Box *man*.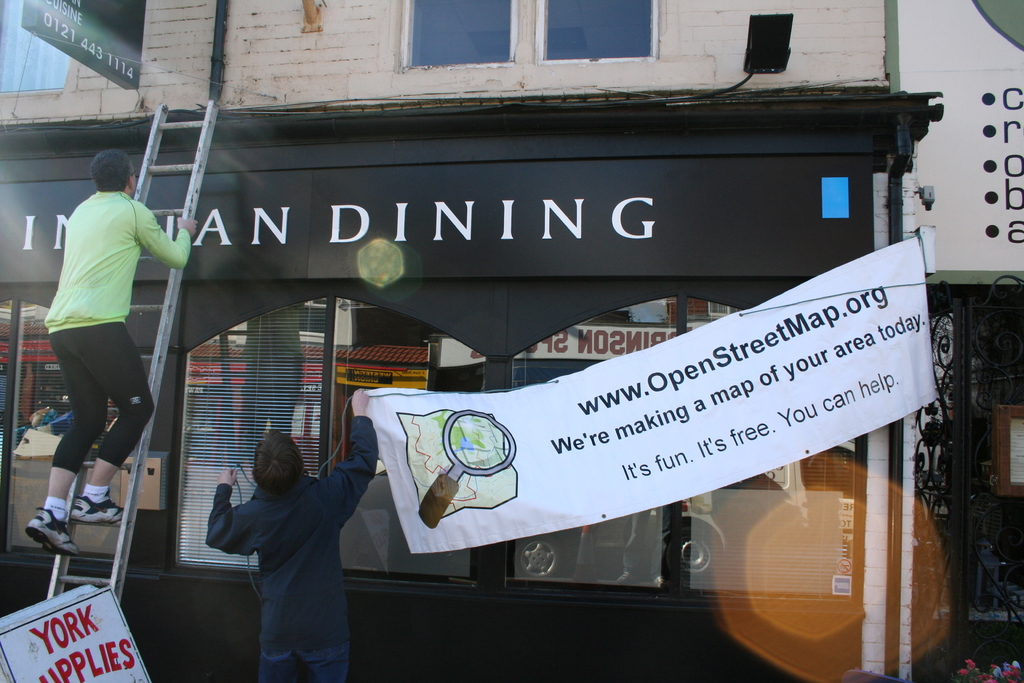
{"x1": 207, "y1": 388, "x2": 380, "y2": 682}.
